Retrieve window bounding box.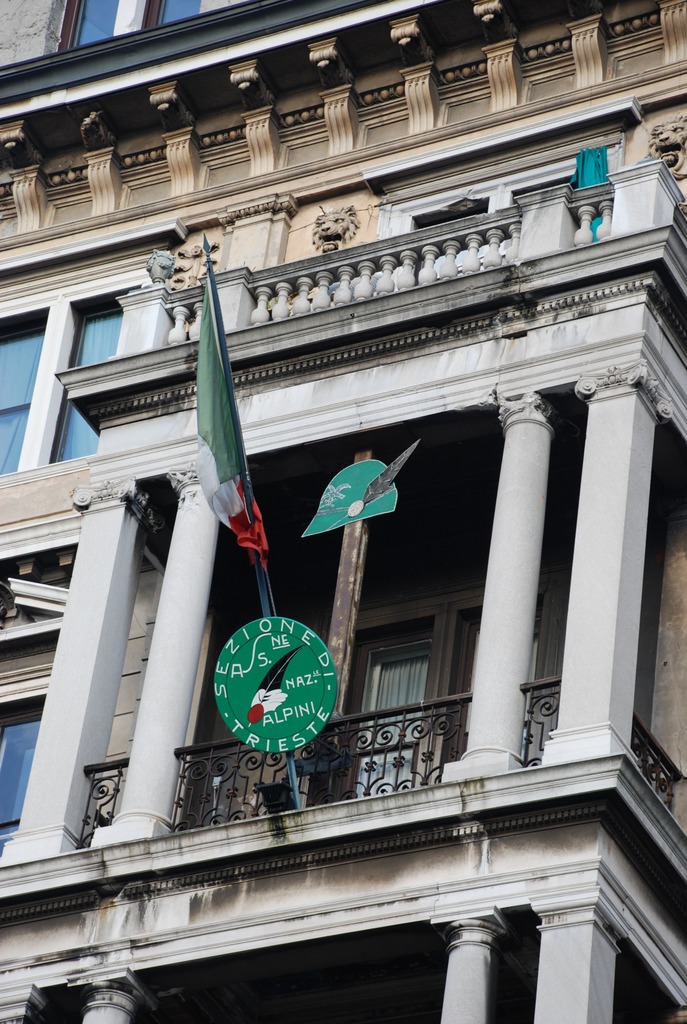
Bounding box: select_region(0, 302, 53, 478).
